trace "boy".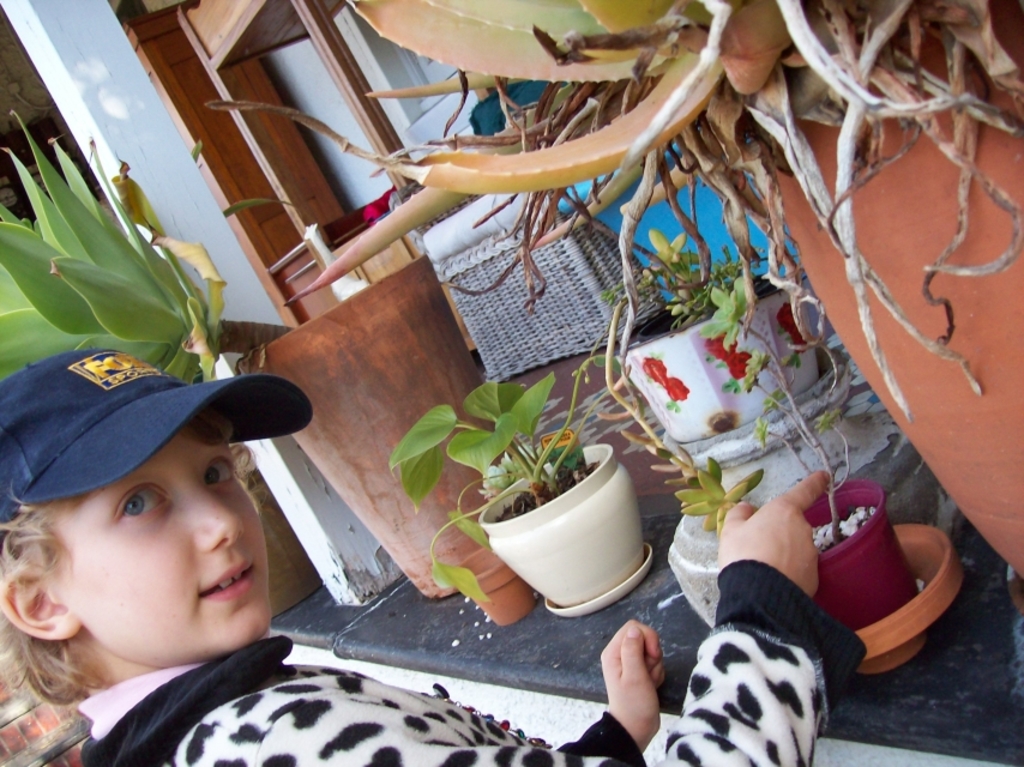
Traced to 0:351:867:766.
